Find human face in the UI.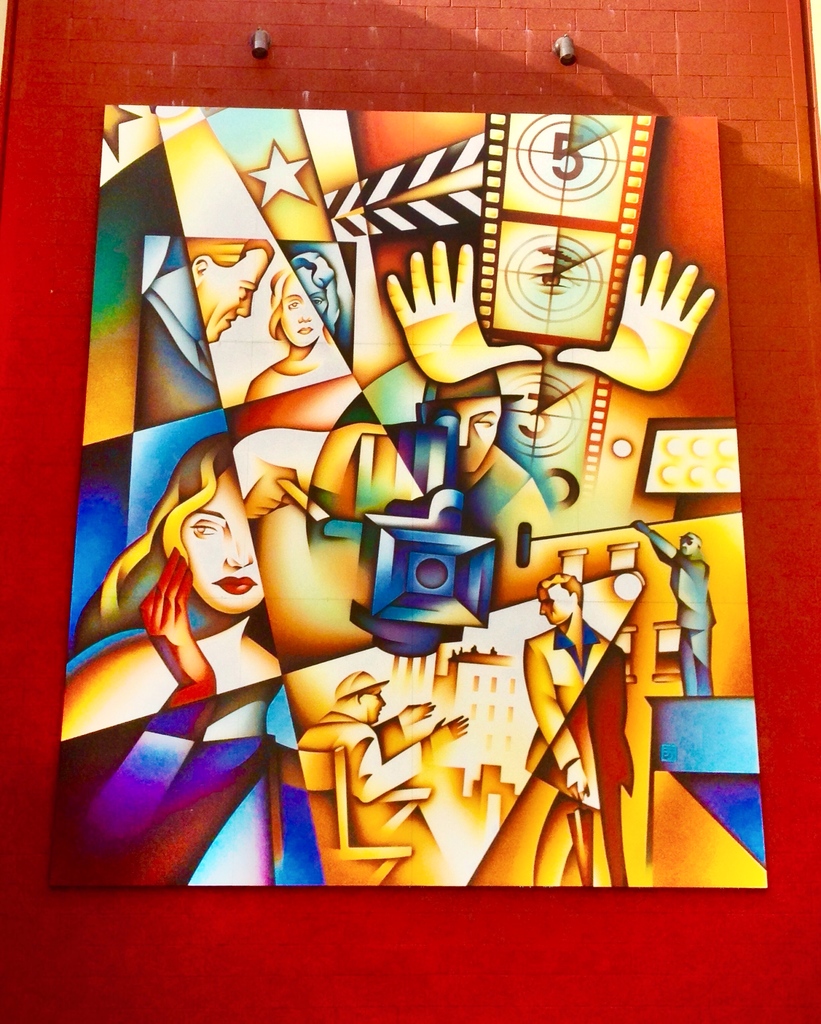
UI element at BBox(205, 247, 256, 337).
